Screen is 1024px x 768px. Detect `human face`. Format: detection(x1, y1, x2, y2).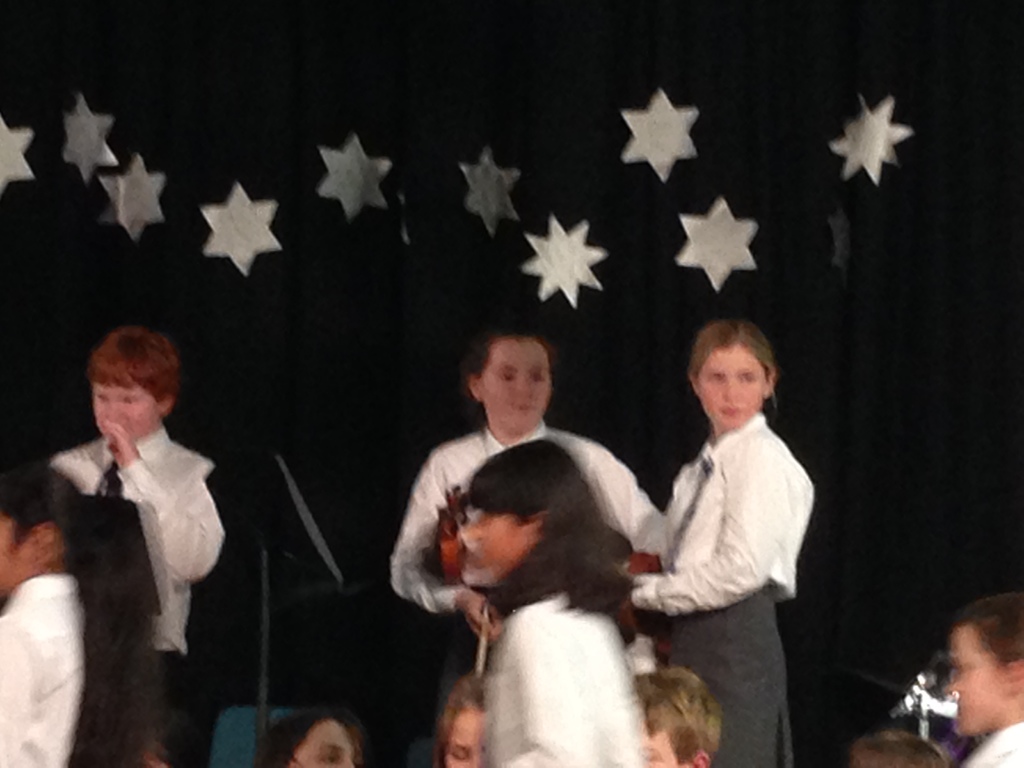
detection(91, 385, 158, 437).
